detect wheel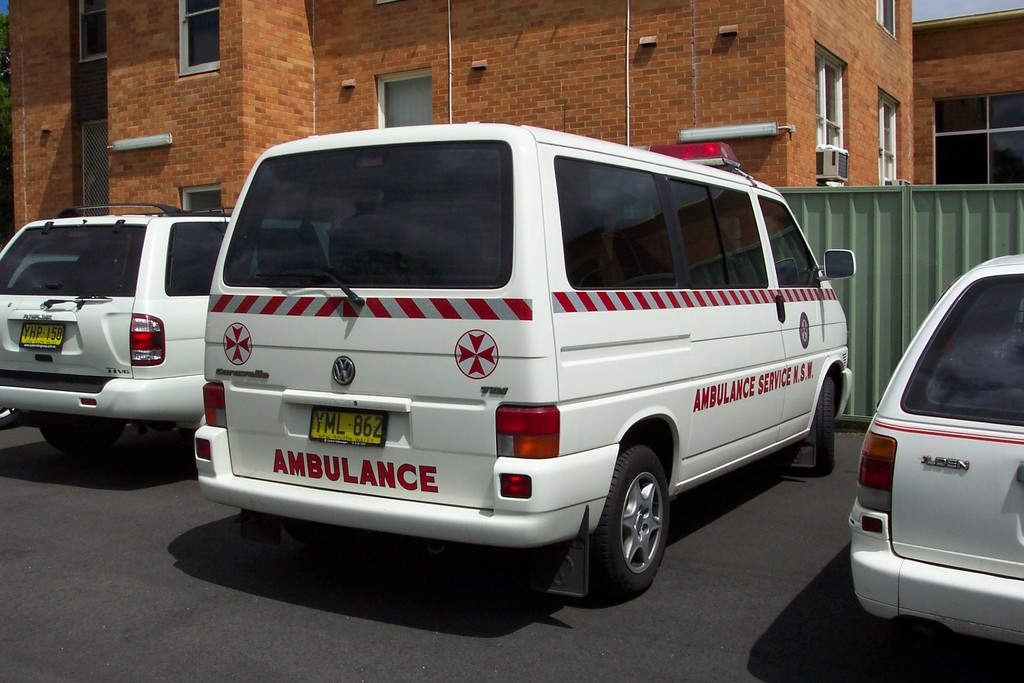
{"left": 805, "top": 377, "right": 834, "bottom": 477}
